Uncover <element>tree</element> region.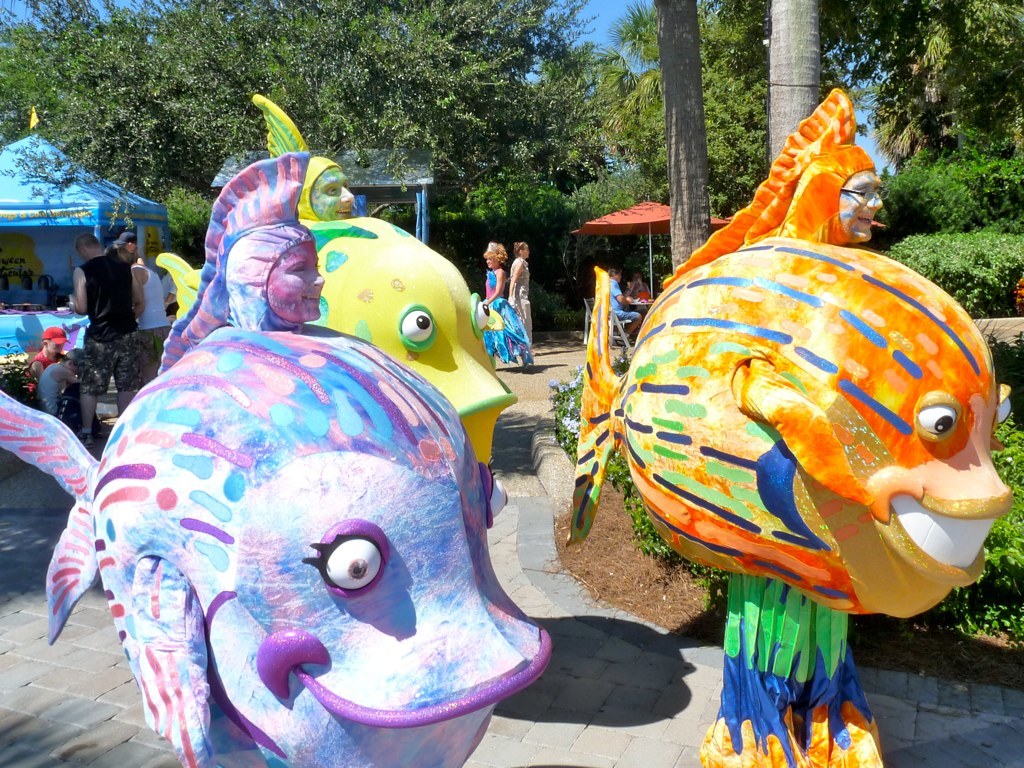
Uncovered: [left=152, top=0, right=543, bottom=222].
